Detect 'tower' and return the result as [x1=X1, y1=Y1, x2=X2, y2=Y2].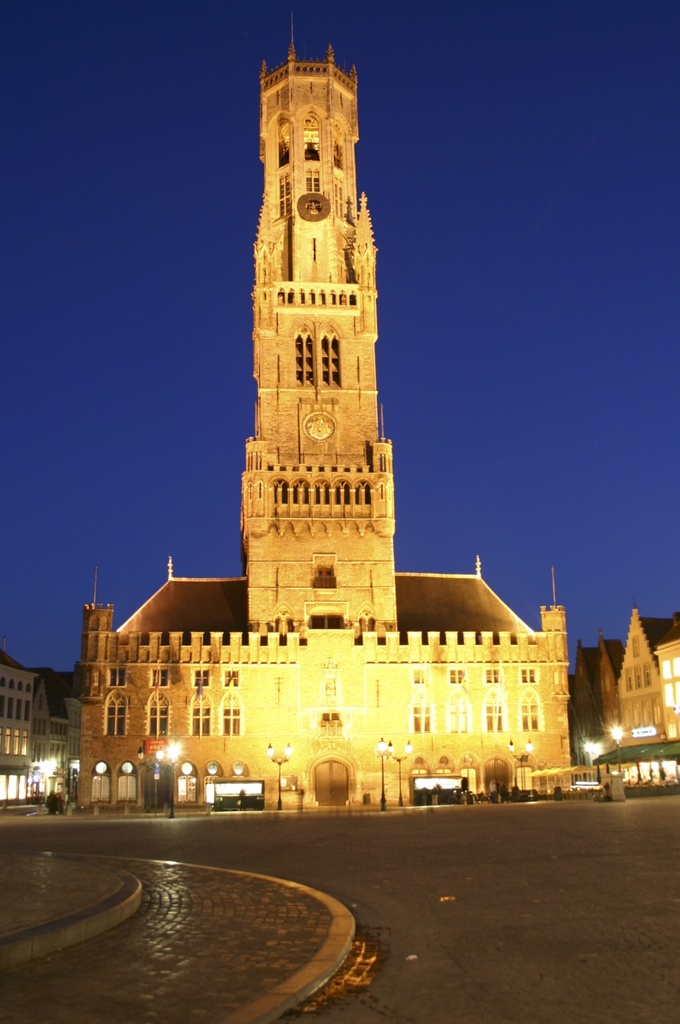
[x1=70, y1=3, x2=592, y2=804].
